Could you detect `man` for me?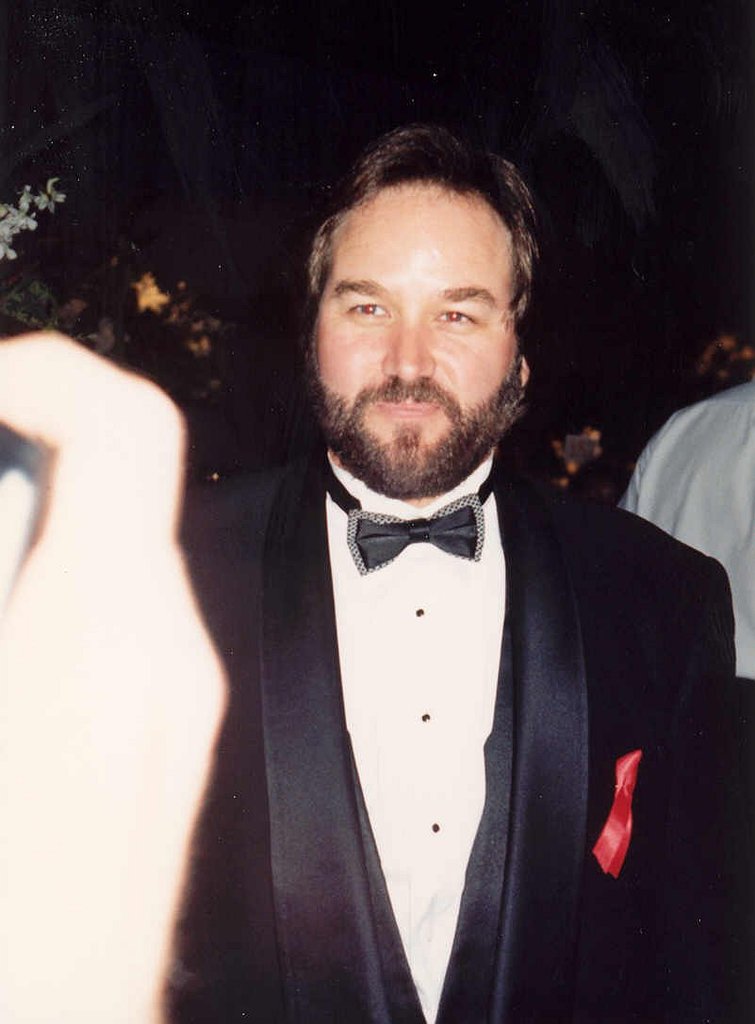
Detection result: x1=126 y1=139 x2=729 y2=988.
